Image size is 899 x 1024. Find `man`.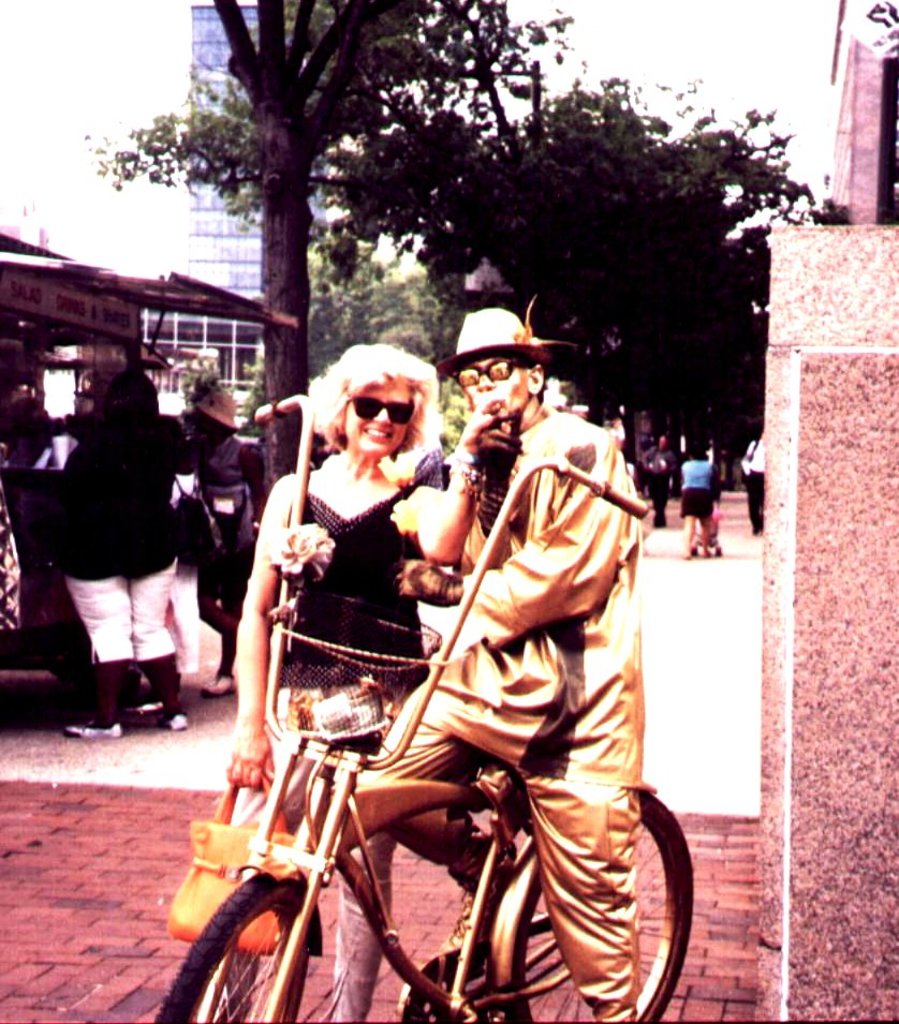
324,306,651,1023.
